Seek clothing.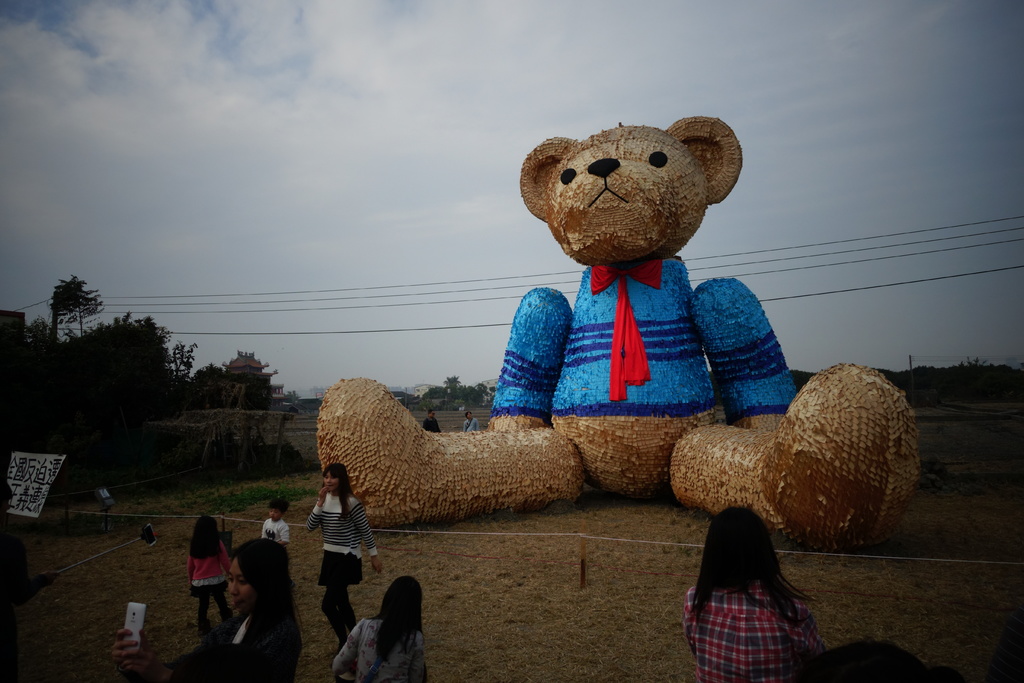
box=[319, 622, 440, 675].
